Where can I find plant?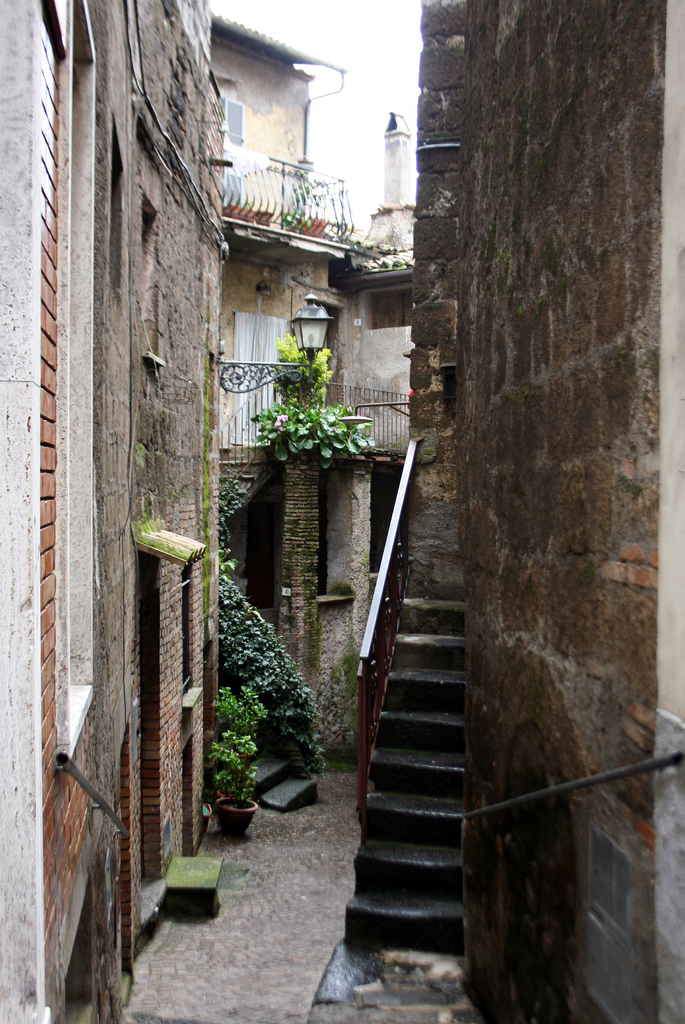
You can find it at crop(247, 389, 372, 473).
